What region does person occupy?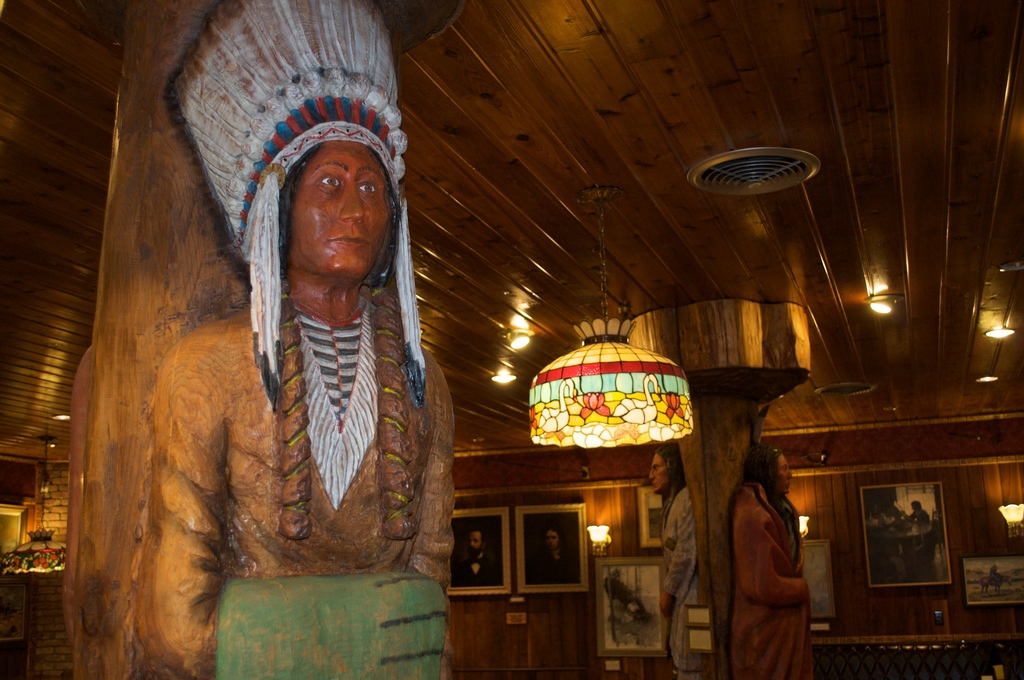
bbox=(730, 445, 812, 679).
